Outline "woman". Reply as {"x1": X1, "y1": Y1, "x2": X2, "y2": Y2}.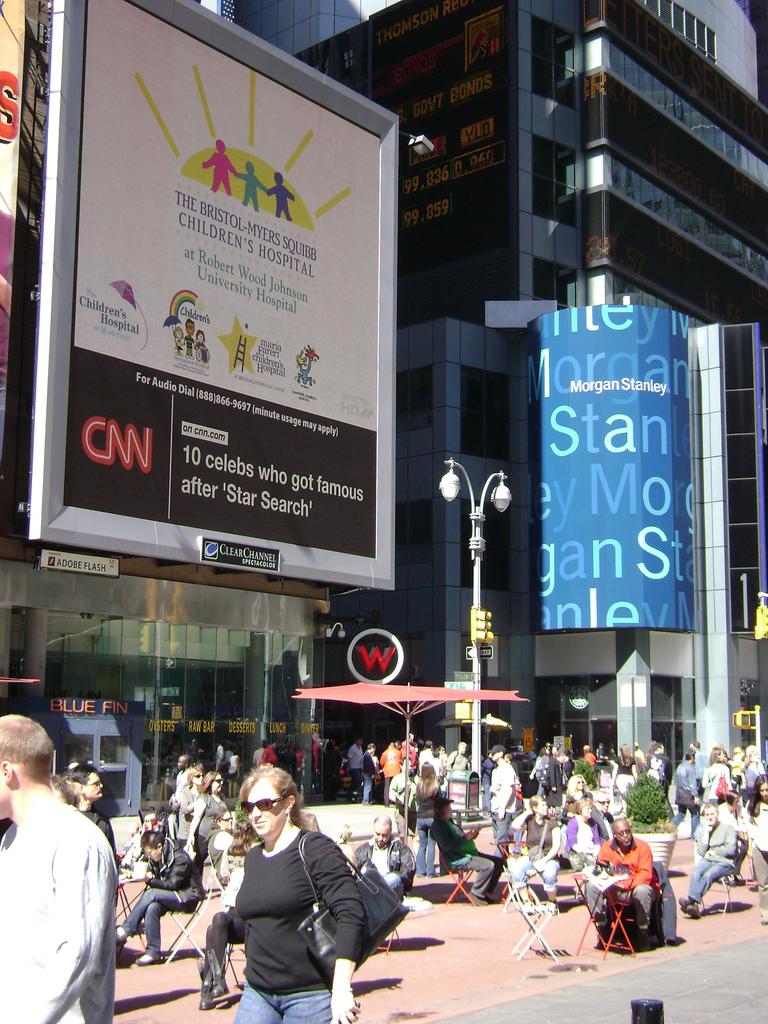
{"x1": 745, "y1": 774, "x2": 767, "y2": 925}.
